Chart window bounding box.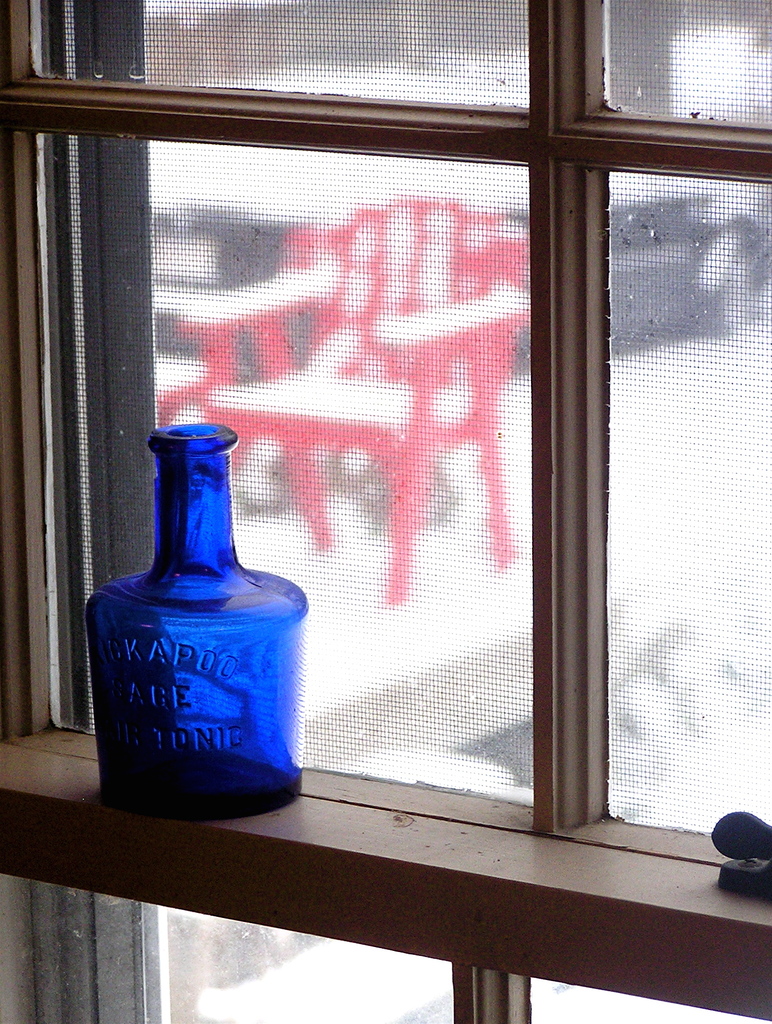
Charted: detection(0, 1, 770, 1023).
